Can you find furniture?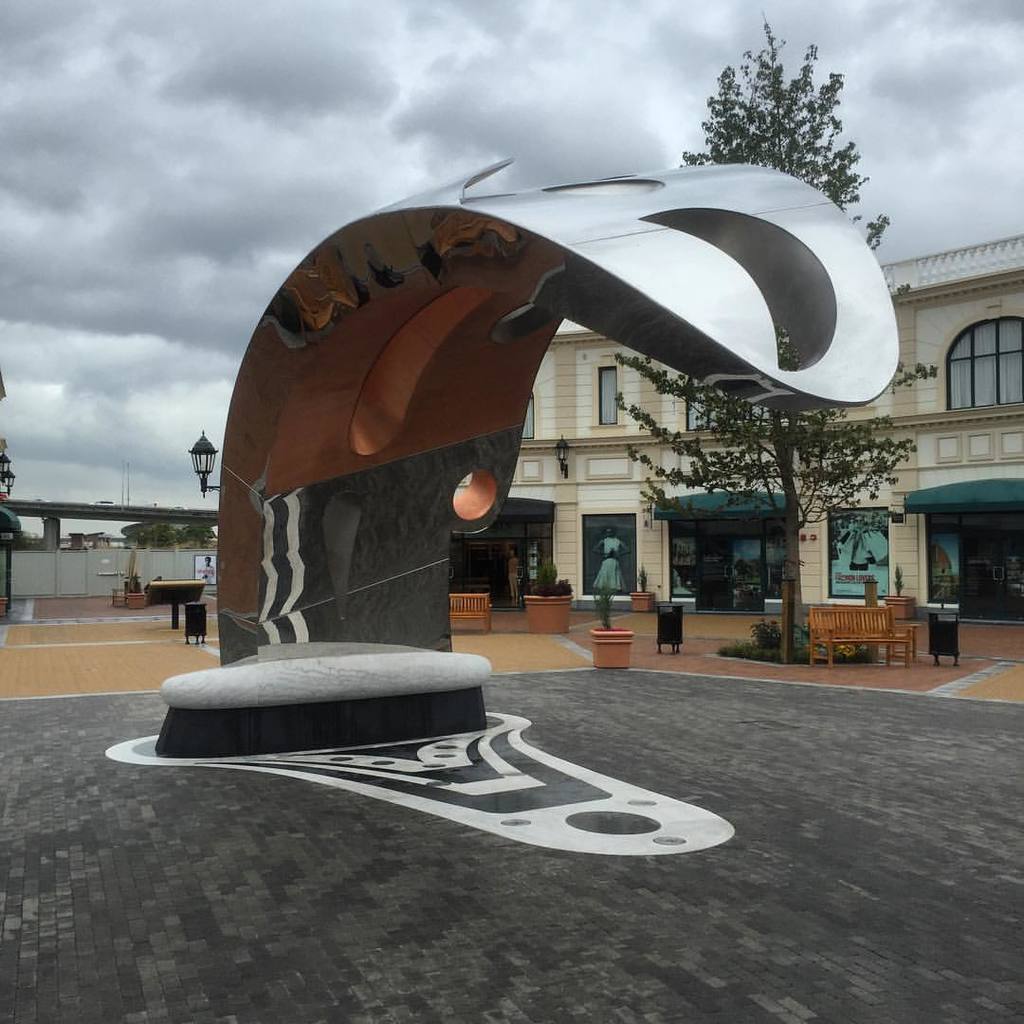
Yes, bounding box: detection(860, 577, 876, 606).
